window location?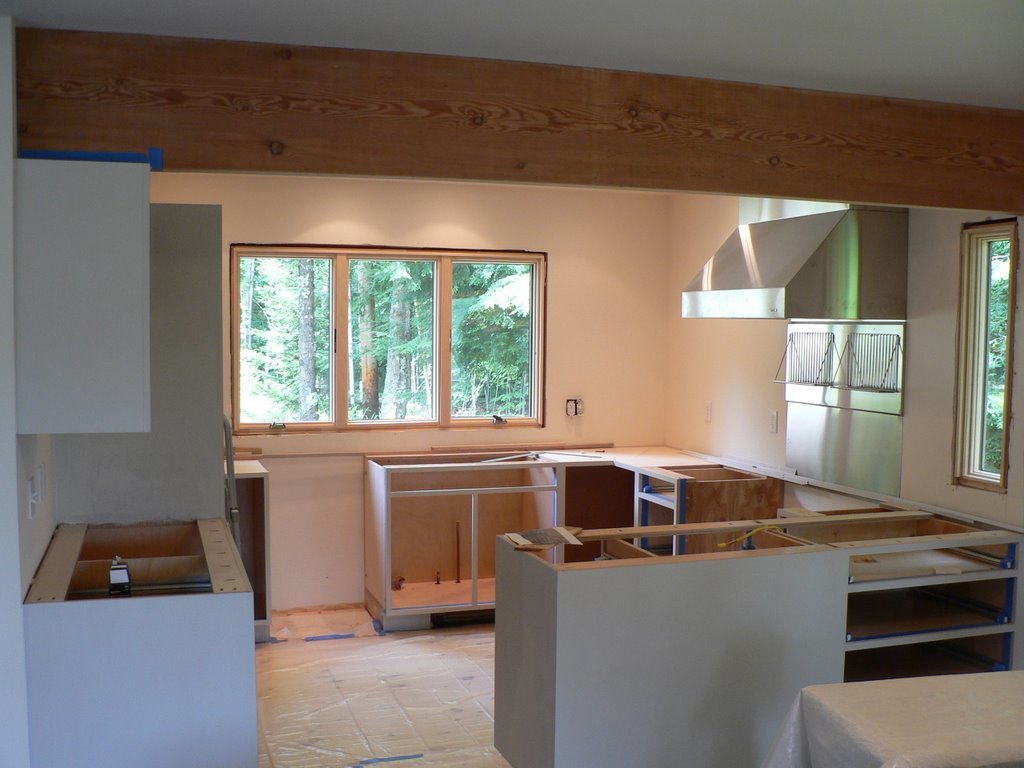
<box>950,218,1014,491</box>
